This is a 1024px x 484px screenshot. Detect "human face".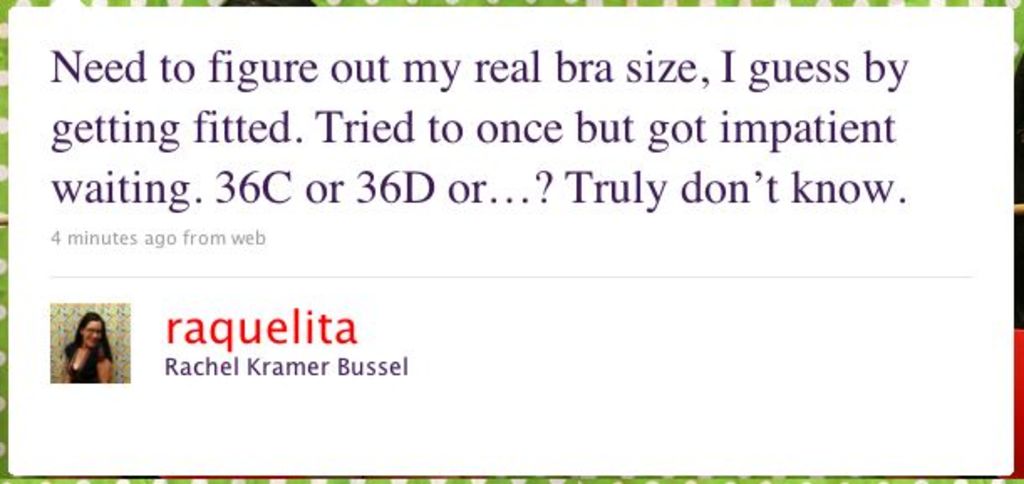
bbox(82, 320, 102, 350).
